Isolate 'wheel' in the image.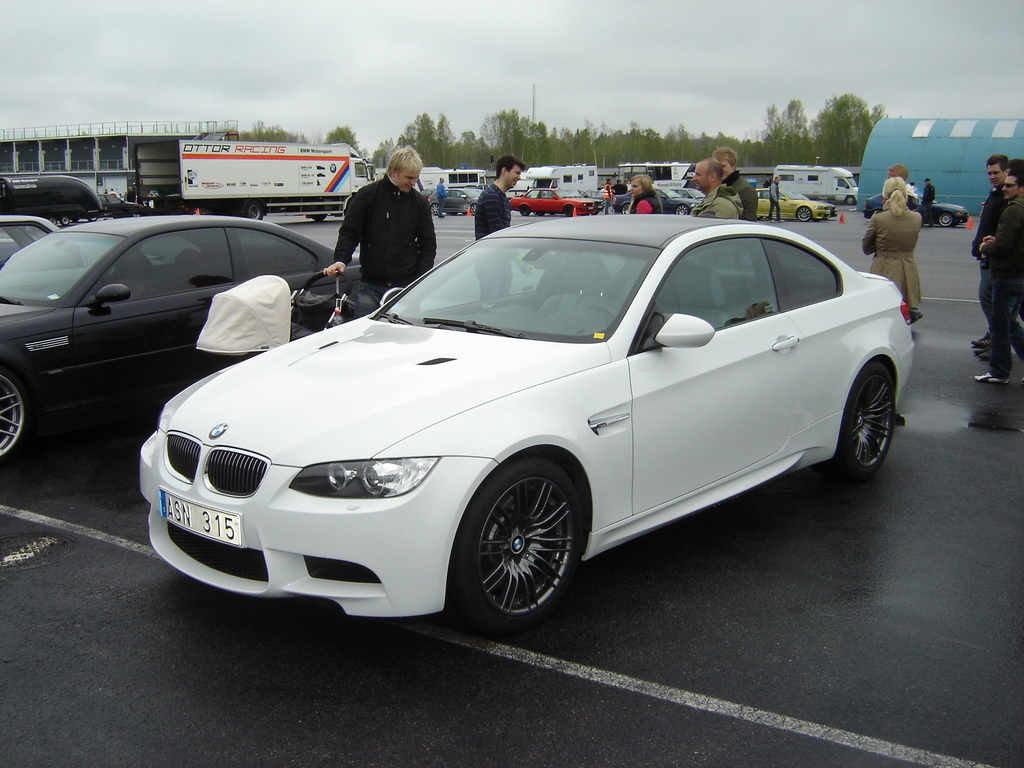
Isolated region: locate(426, 205, 439, 217).
